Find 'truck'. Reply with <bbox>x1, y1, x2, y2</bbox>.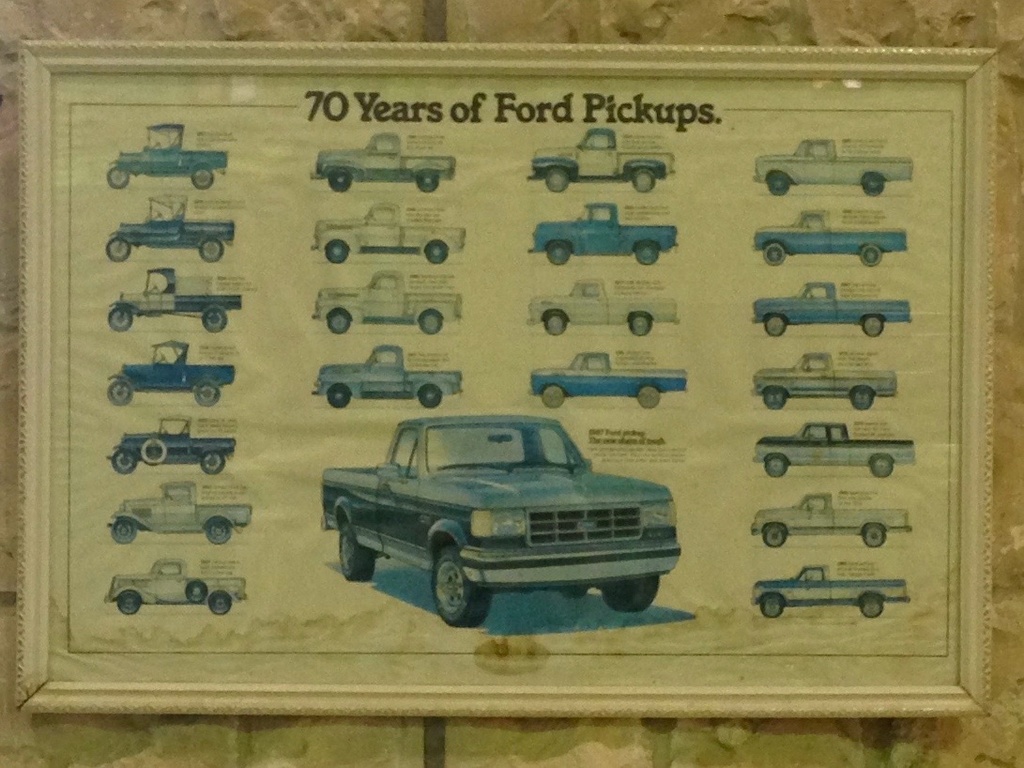
<bbox>751, 135, 916, 199</bbox>.
